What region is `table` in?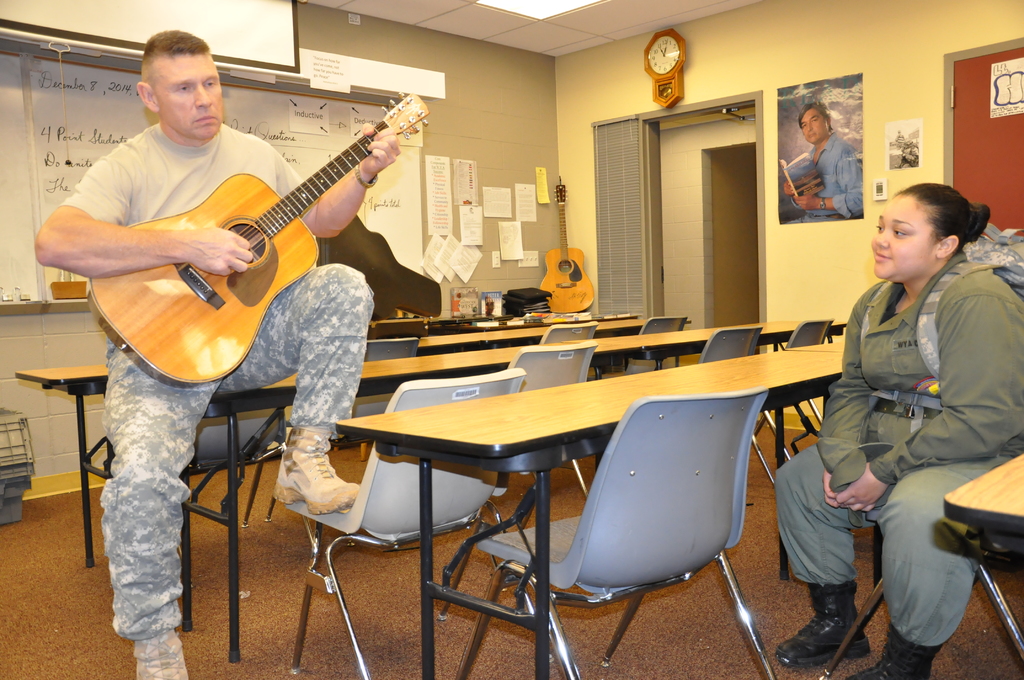
184/309/854/660.
